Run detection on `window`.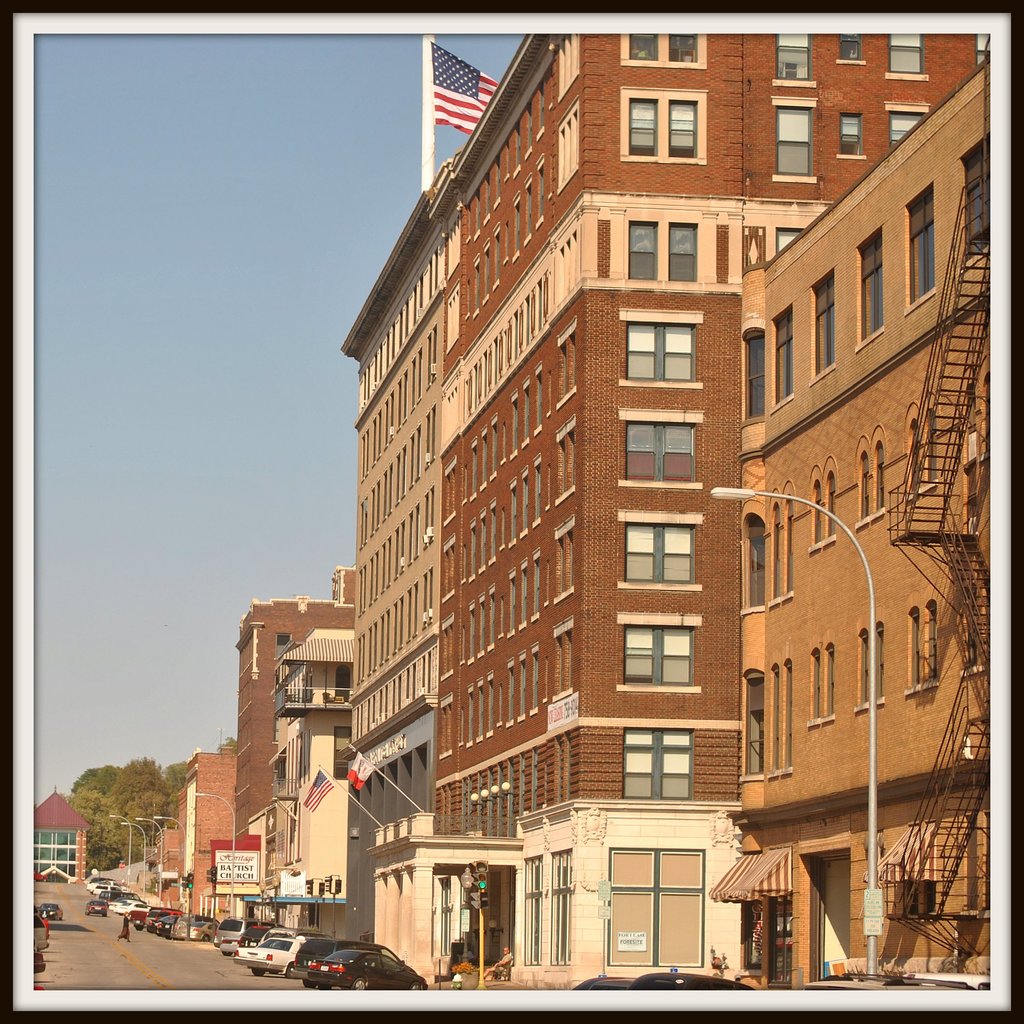
Result: [844, 115, 862, 156].
